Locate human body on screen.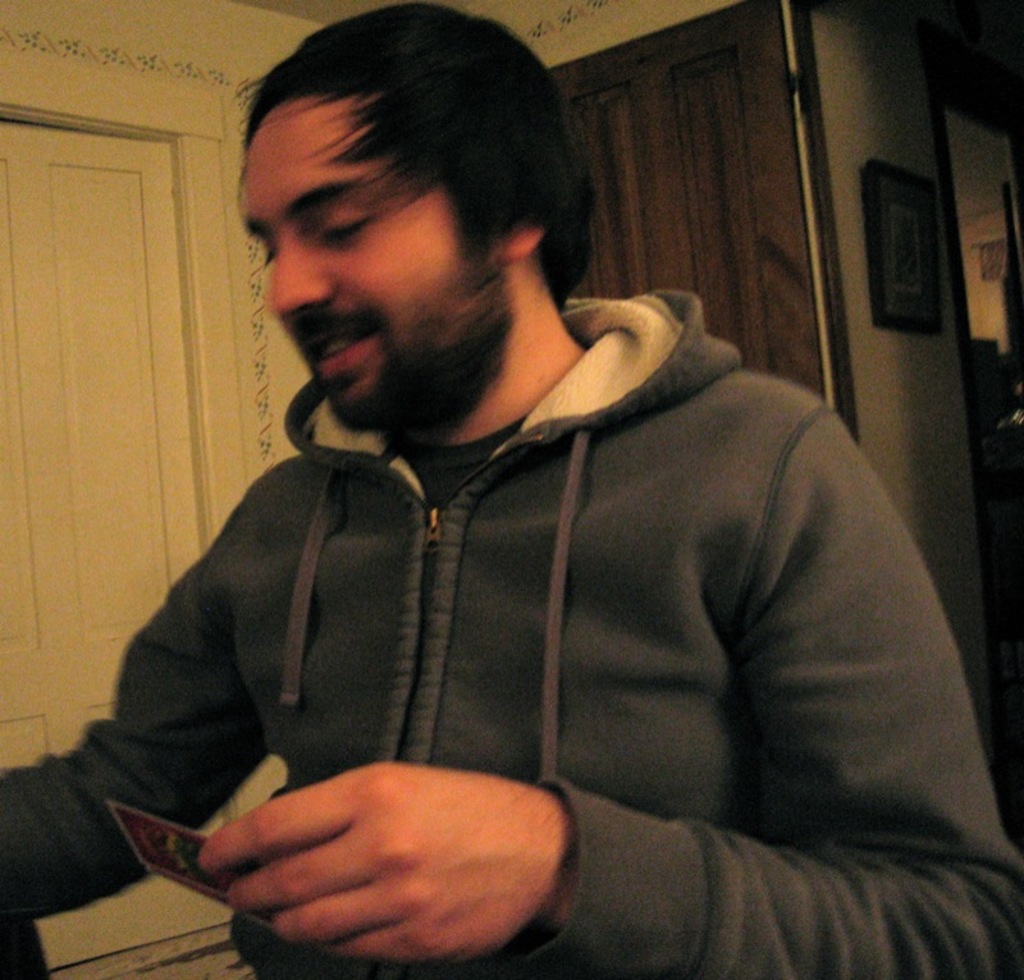
On screen at box=[8, 4, 1023, 979].
